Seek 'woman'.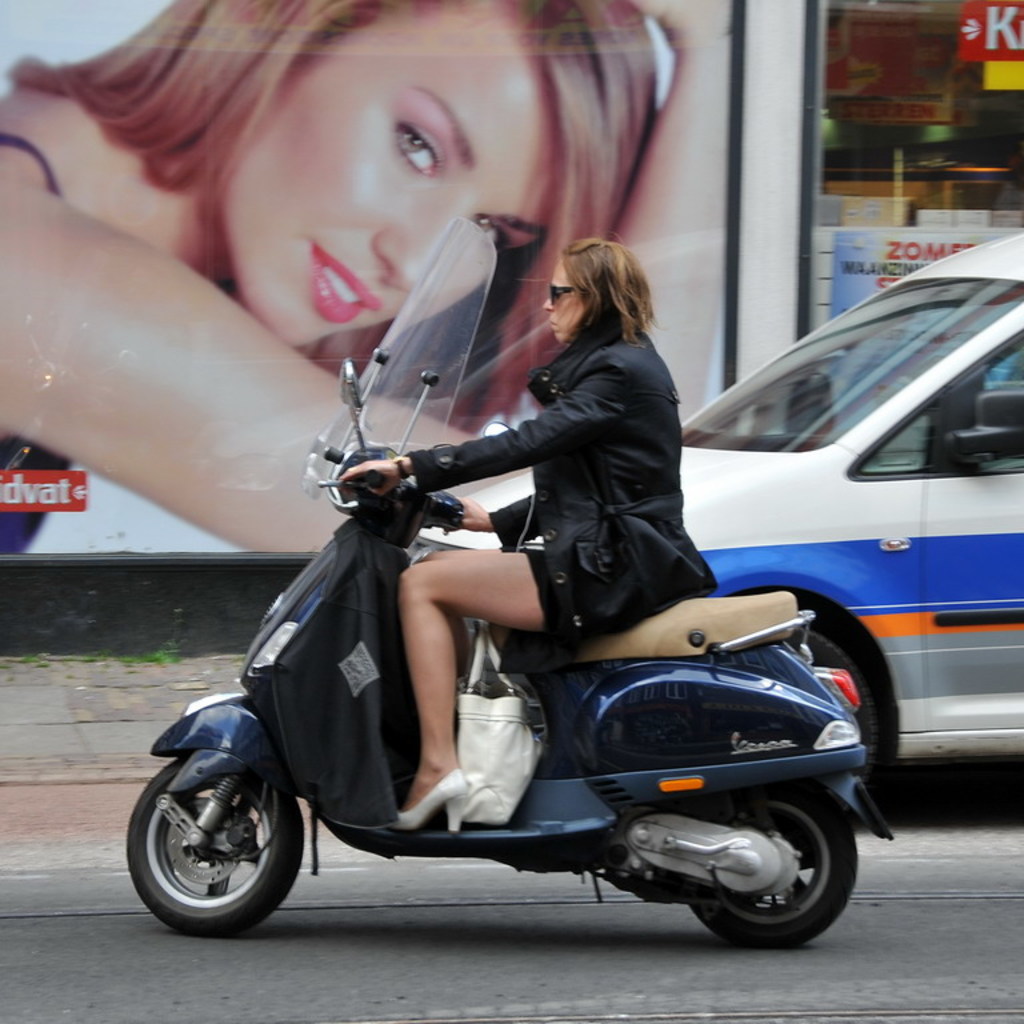
[0, 0, 800, 565].
